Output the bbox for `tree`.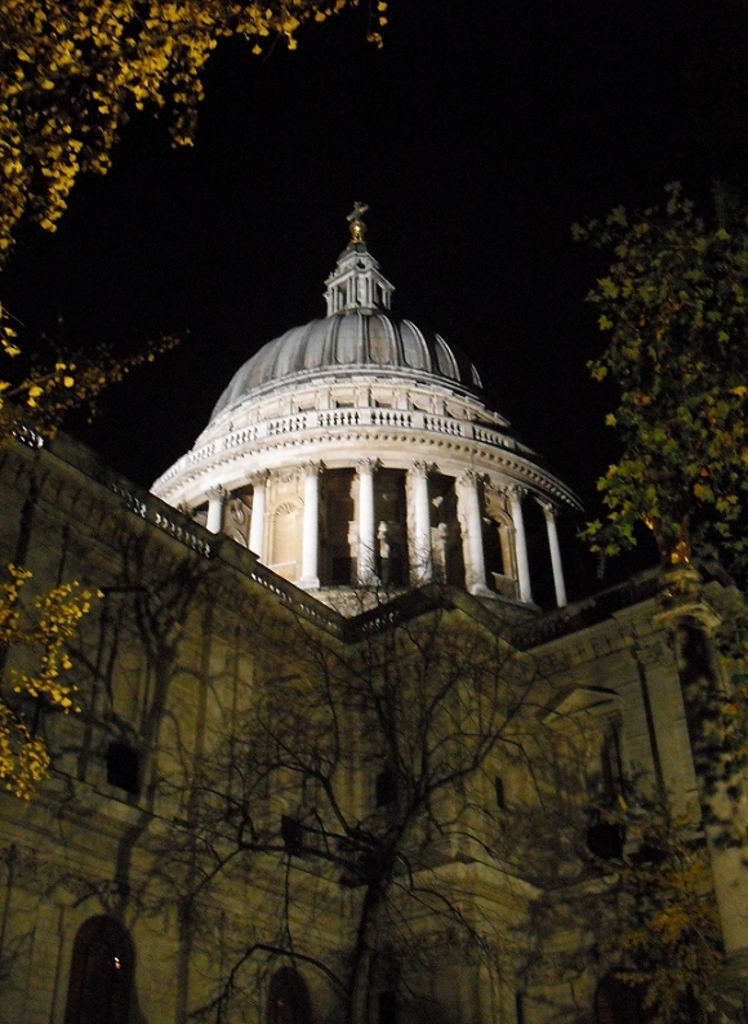
box=[0, 432, 312, 1023].
